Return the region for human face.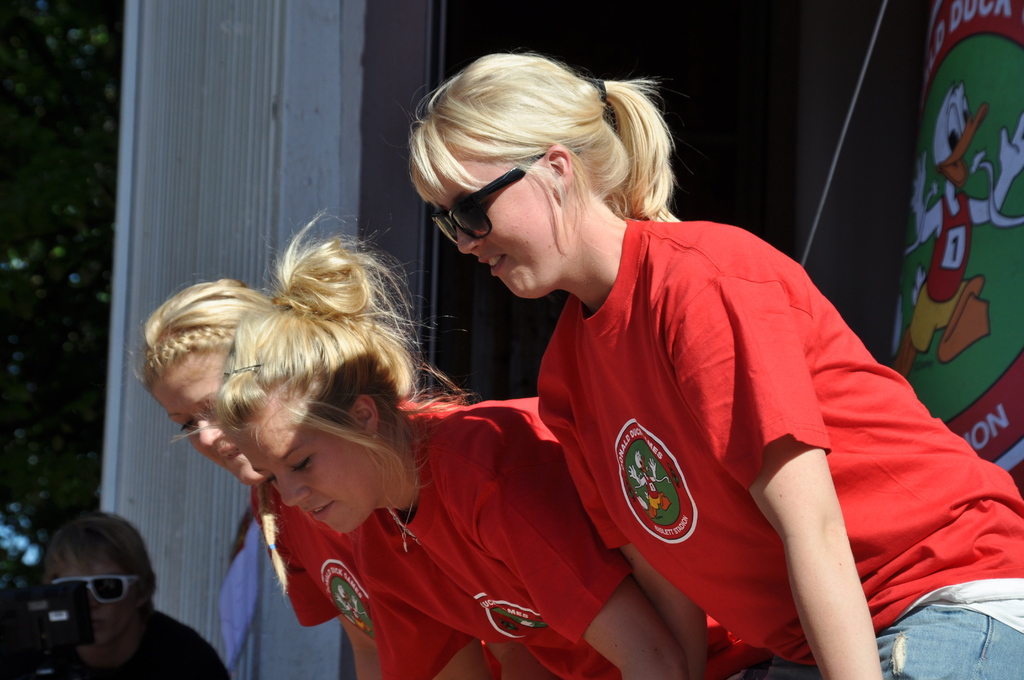
Rect(425, 150, 570, 300).
